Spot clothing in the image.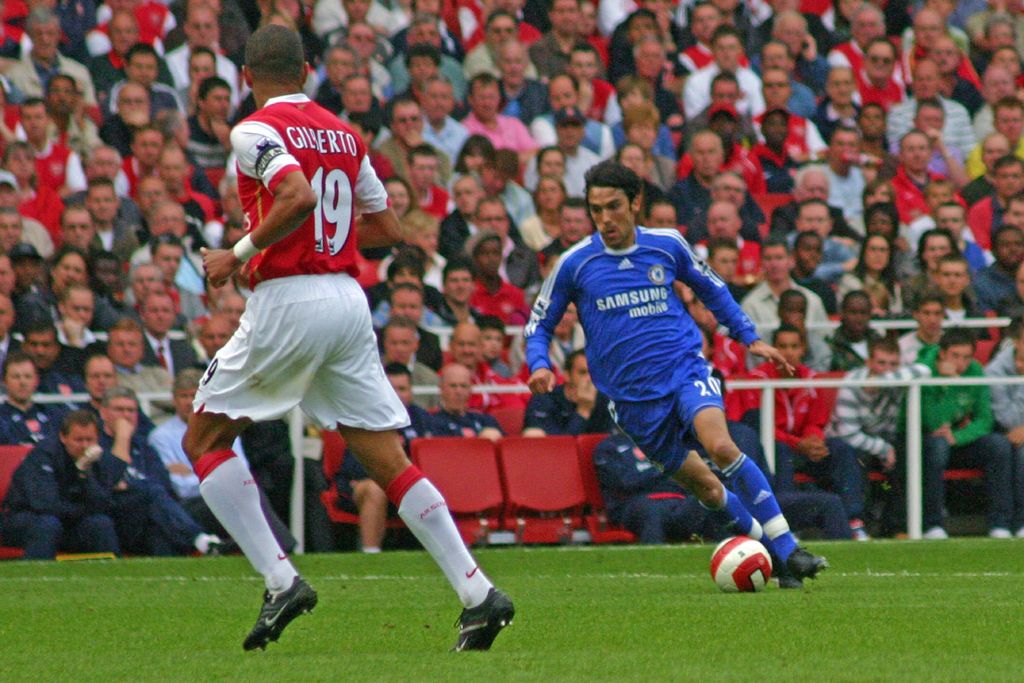
clothing found at [479,368,527,411].
